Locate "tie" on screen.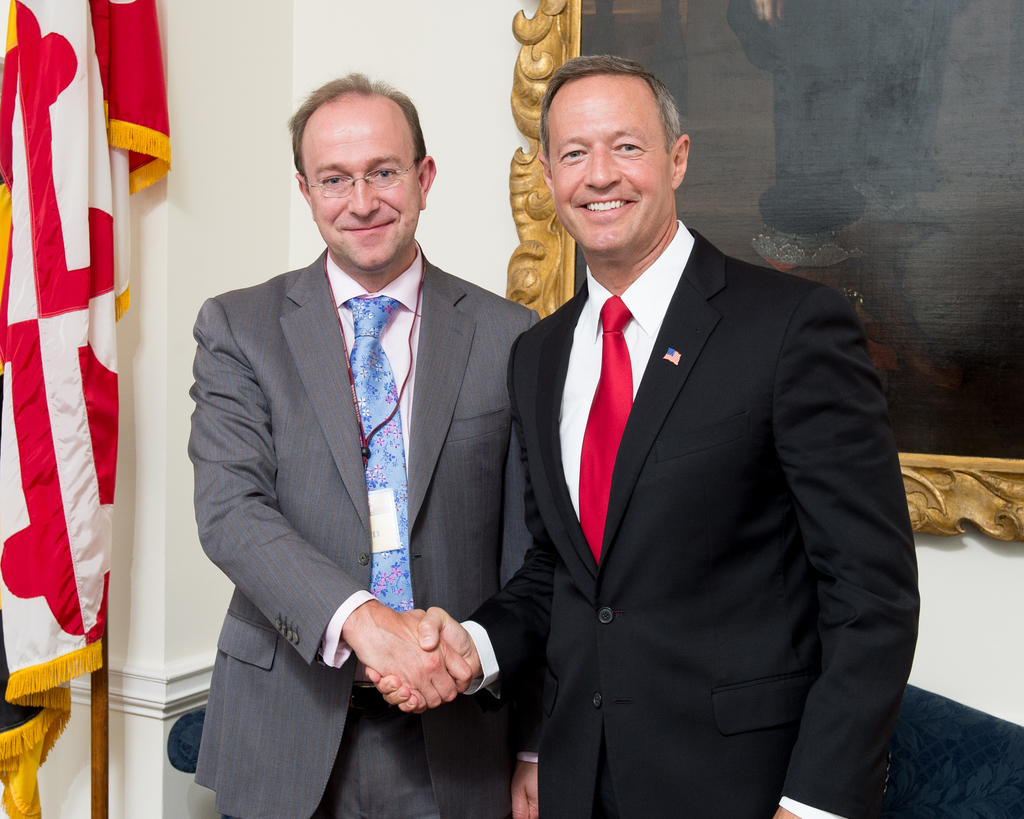
On screen at crop(342, 301, 413, 612).
